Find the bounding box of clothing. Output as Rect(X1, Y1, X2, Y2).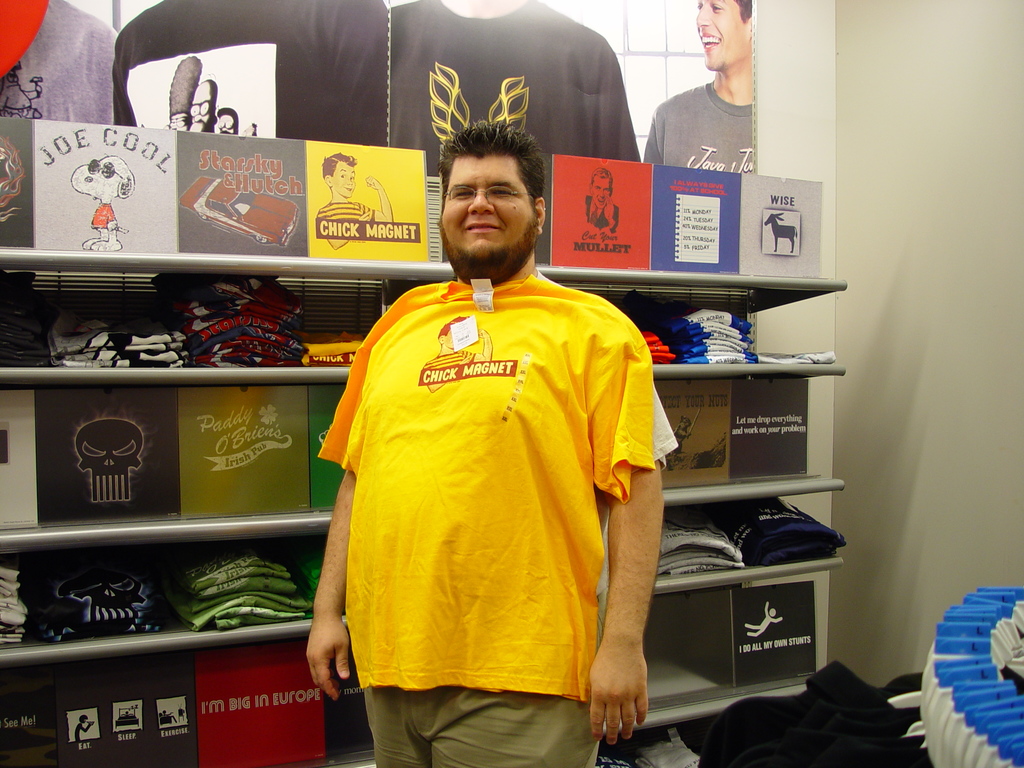
Rect(679, 664, 936, 767).
